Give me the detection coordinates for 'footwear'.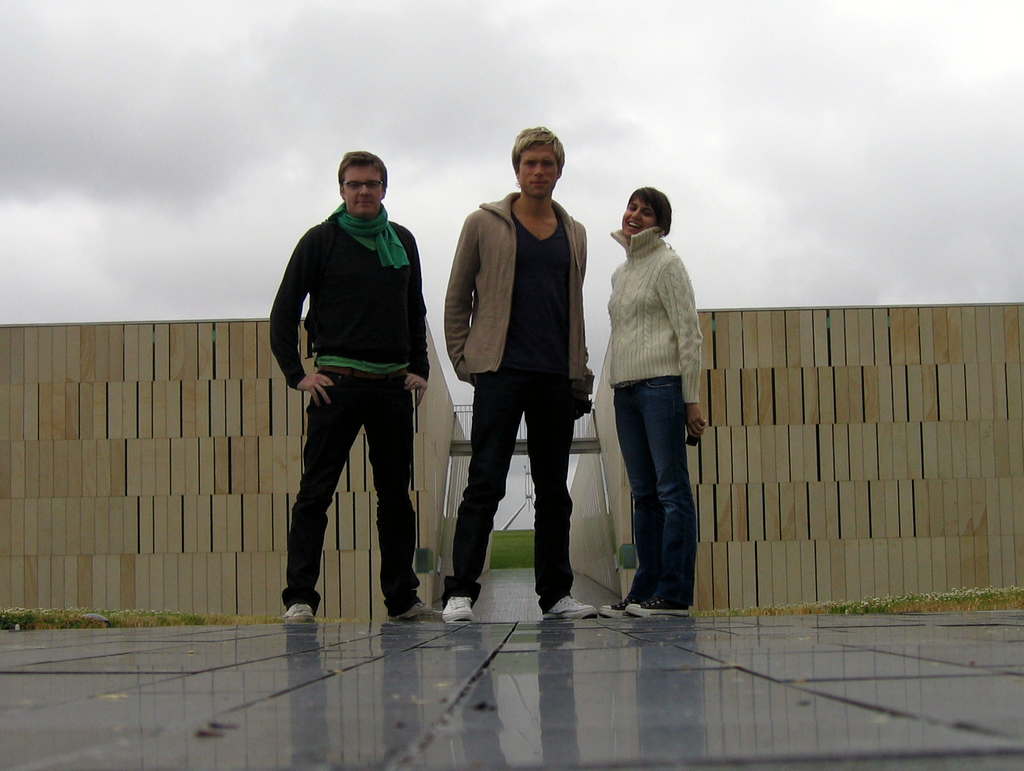
546/592/599/619.
